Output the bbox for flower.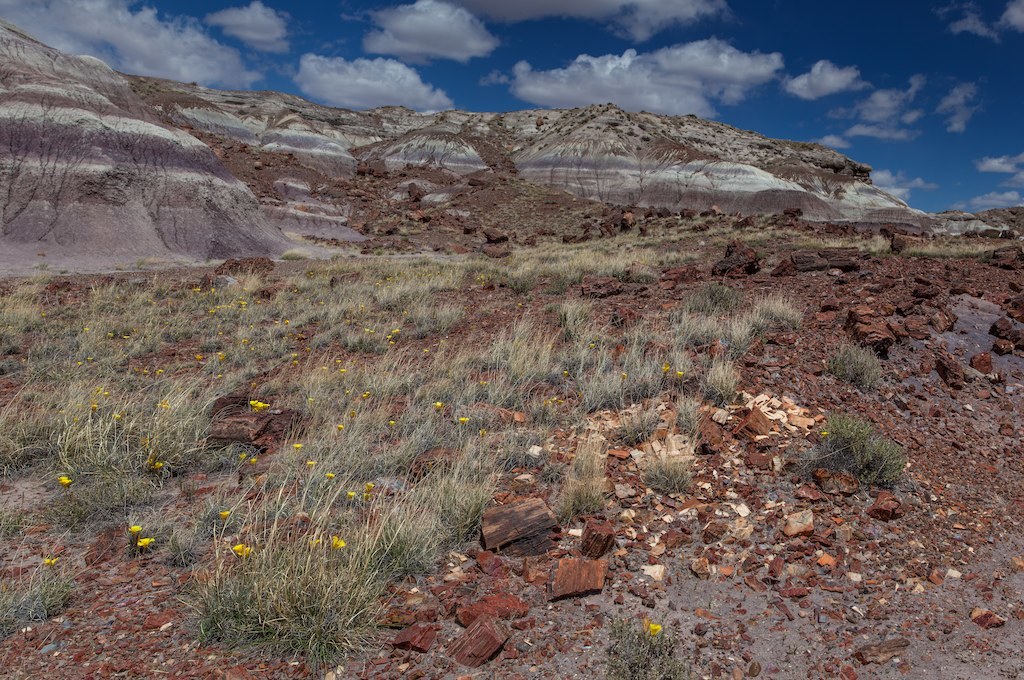
329,534,345,552.
